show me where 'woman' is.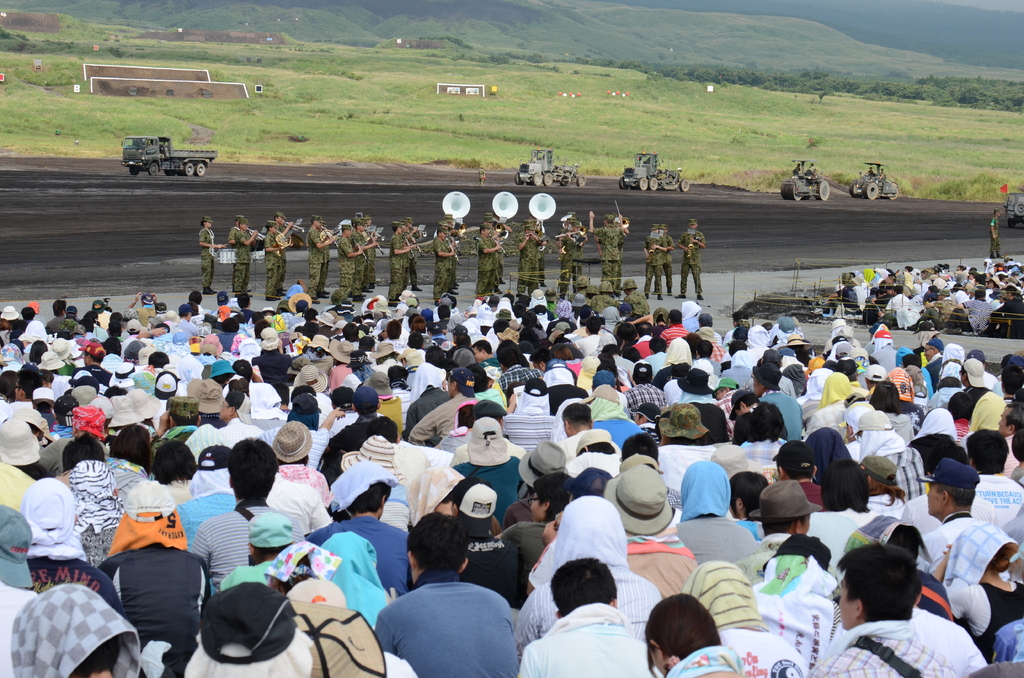
'woman' is at (266,222,285,302).
